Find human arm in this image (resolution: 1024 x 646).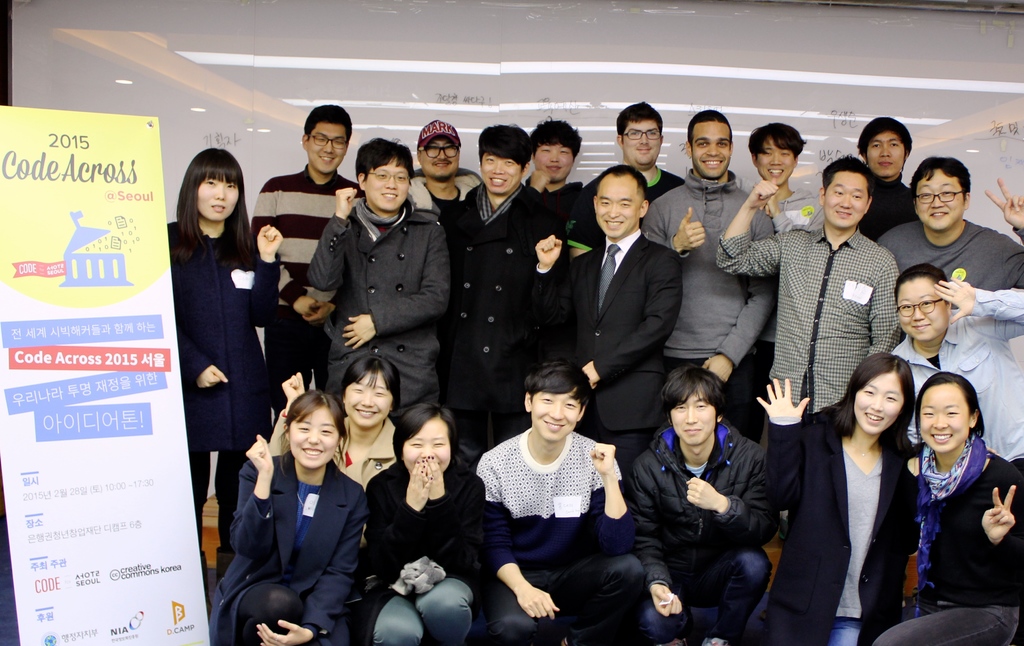
box=[682, 448, 787, 545].
